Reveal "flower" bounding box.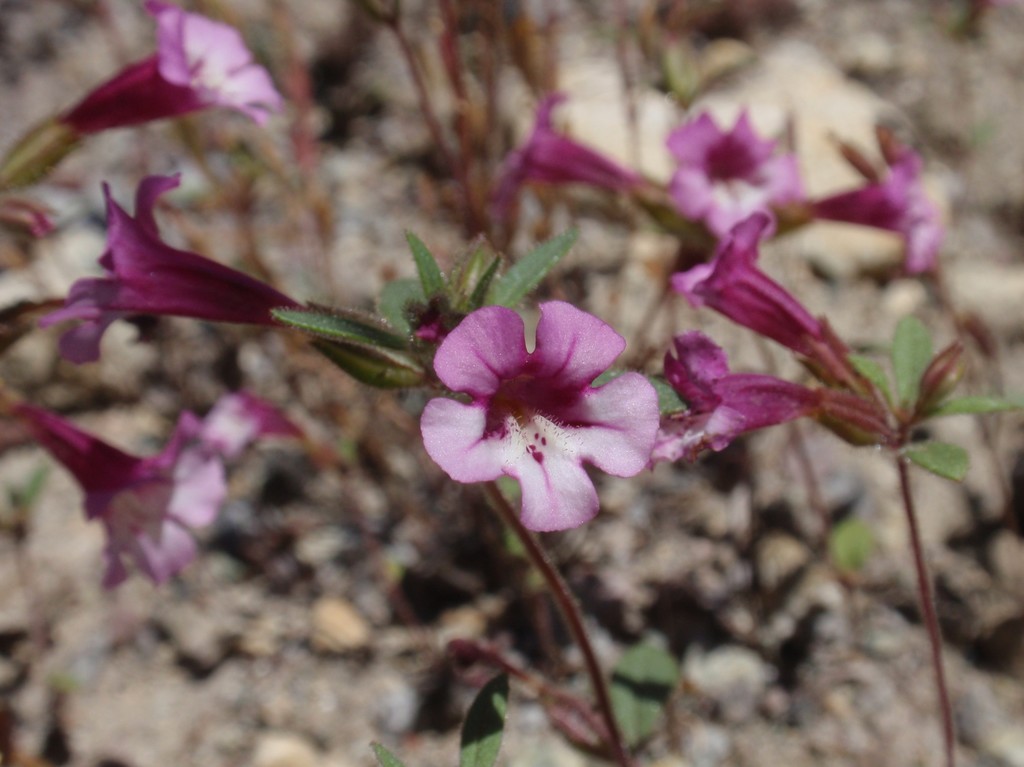
Revealed: {"left": 476, "top": 85, "right": 650, "bottom": 226}.
